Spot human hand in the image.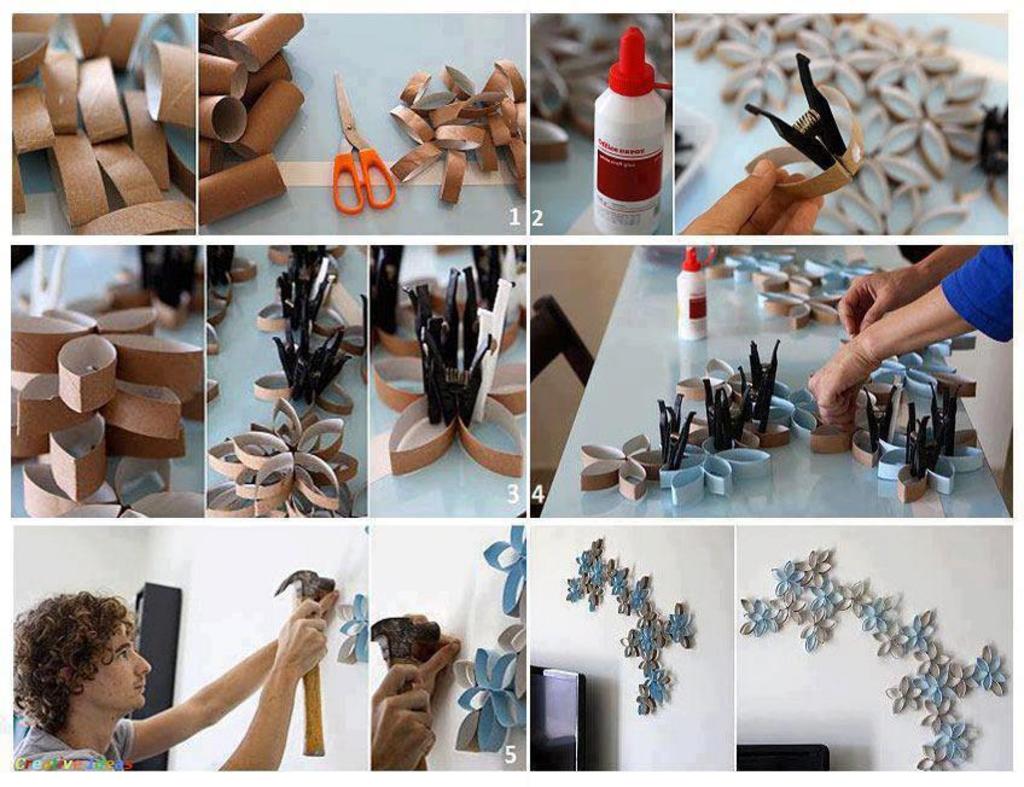
human hand found at l=370, t=664, r=436, b=771.
